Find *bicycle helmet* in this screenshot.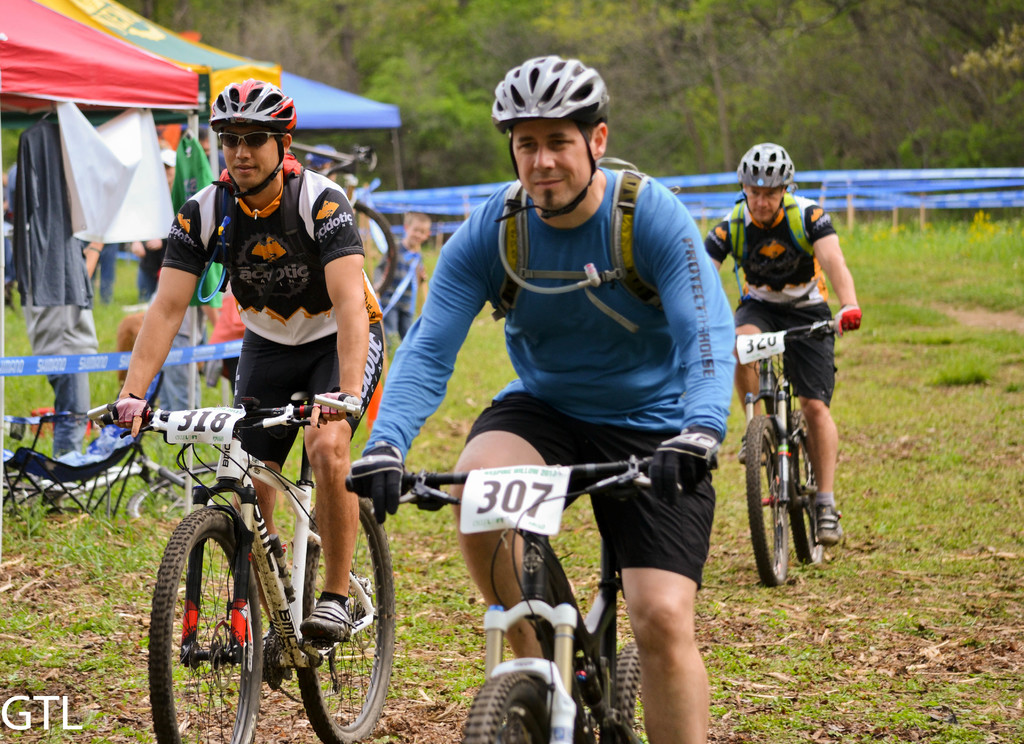
The bounding box for *bicycle helmet* is x1=492 y1=53 x2=609 y2=127.
